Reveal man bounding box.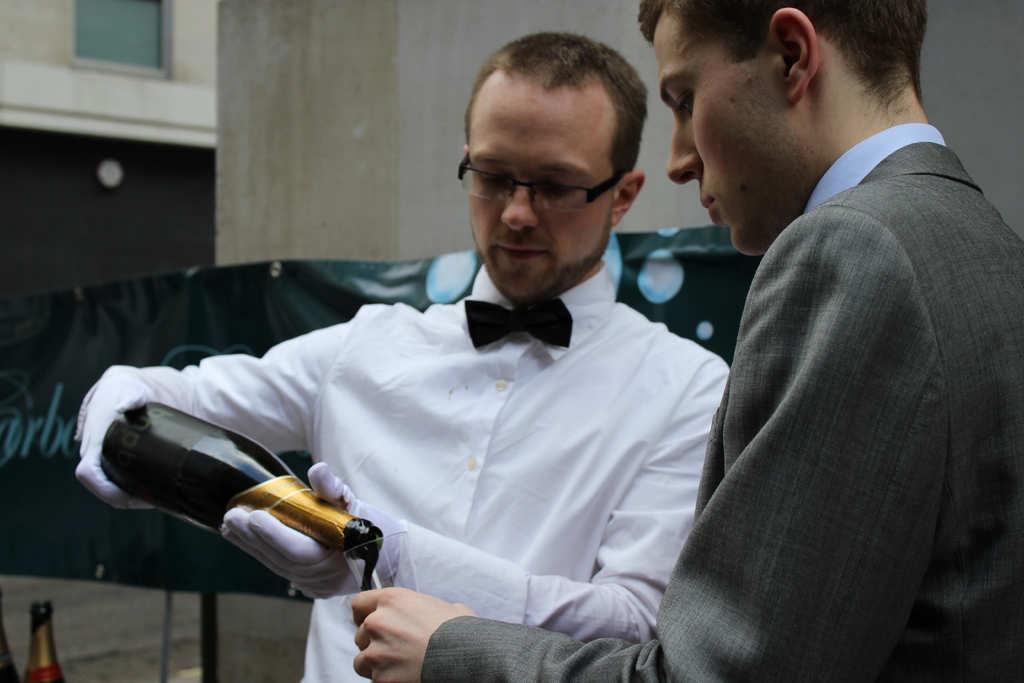
Revealed: 351,0,1023,682.
